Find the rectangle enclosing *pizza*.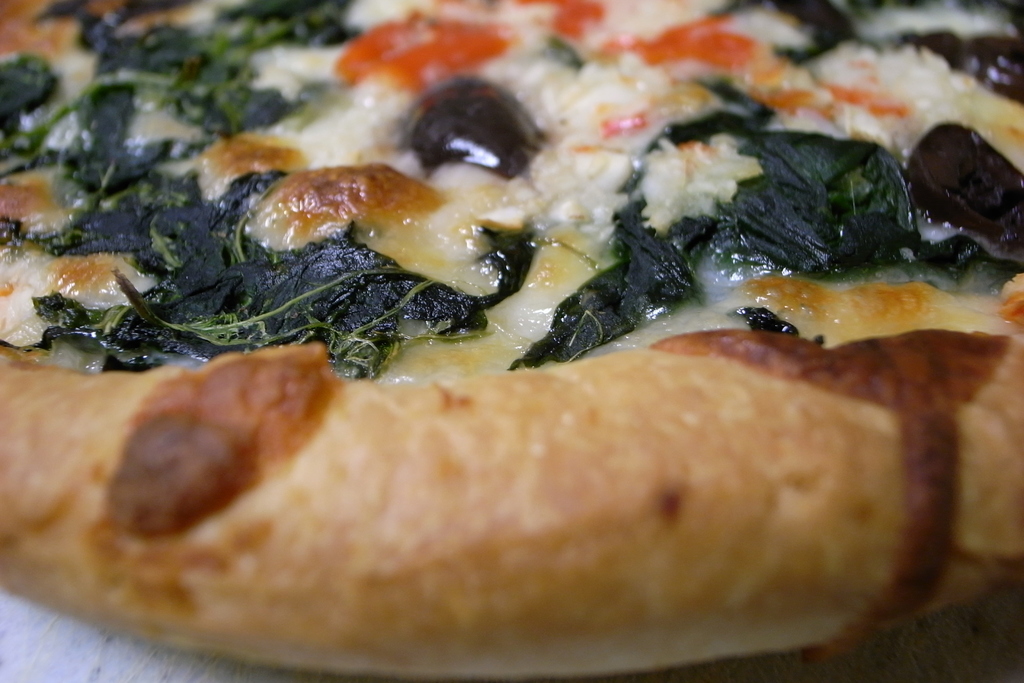
x1=0 y1=43 x2=1023 y2=682.
